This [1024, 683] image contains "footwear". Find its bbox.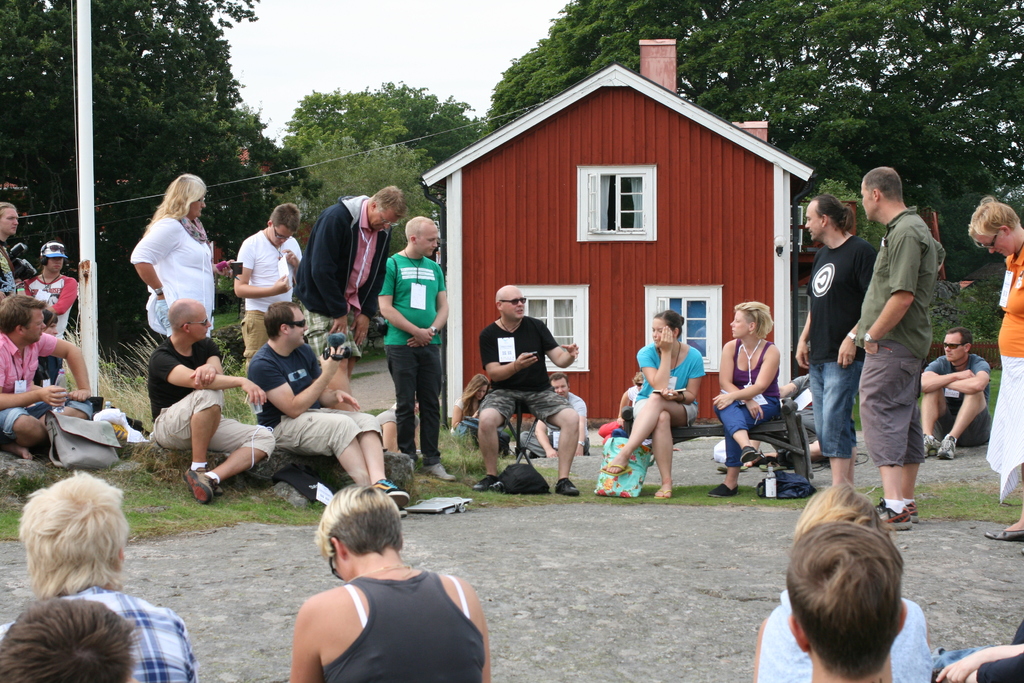
left=181, top=470, right=223, bottom=503.
